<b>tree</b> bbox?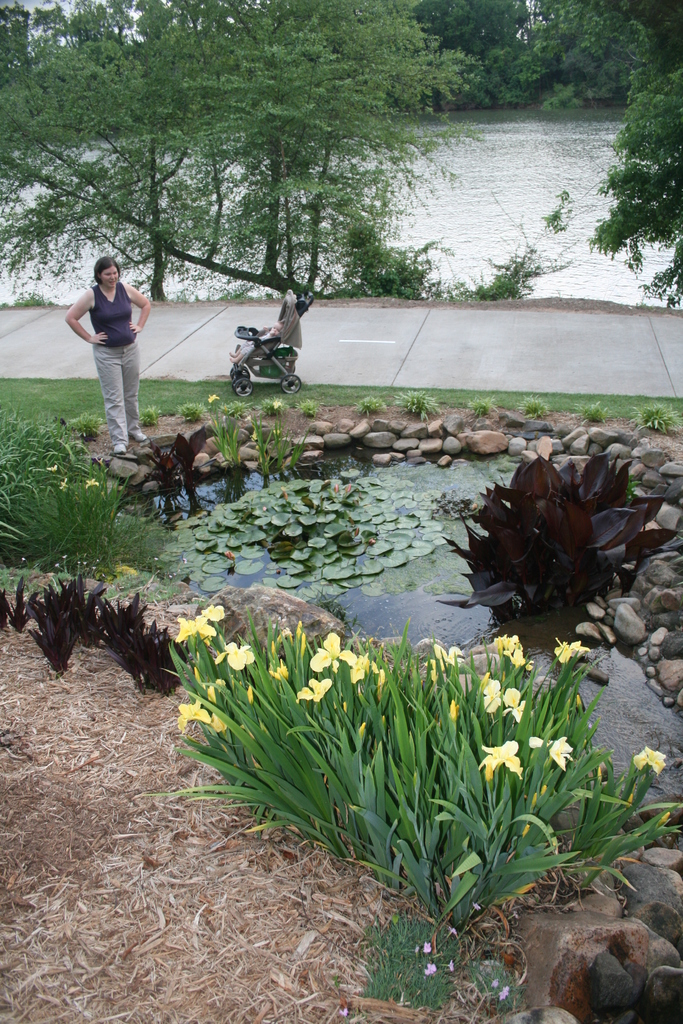
x1=22, y1=63, x2=520, y2=305
